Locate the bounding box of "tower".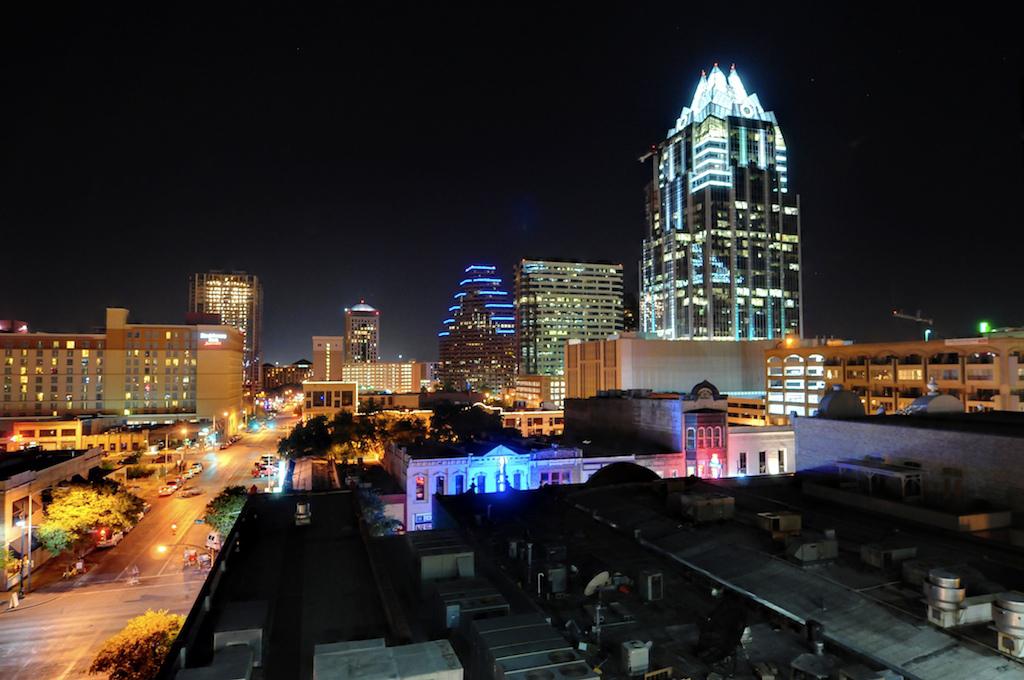
Bounding box: (341,300,376,364).
